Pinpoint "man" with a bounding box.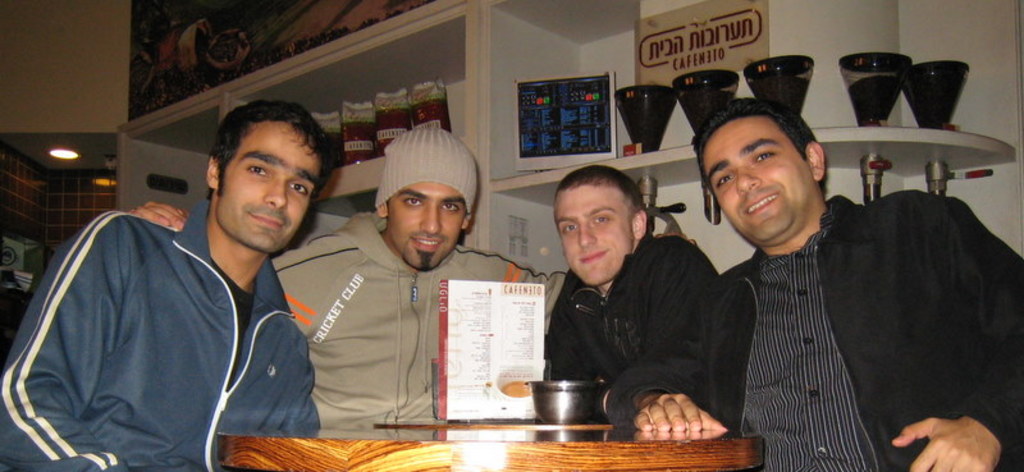
541, 164, 727, 411.
